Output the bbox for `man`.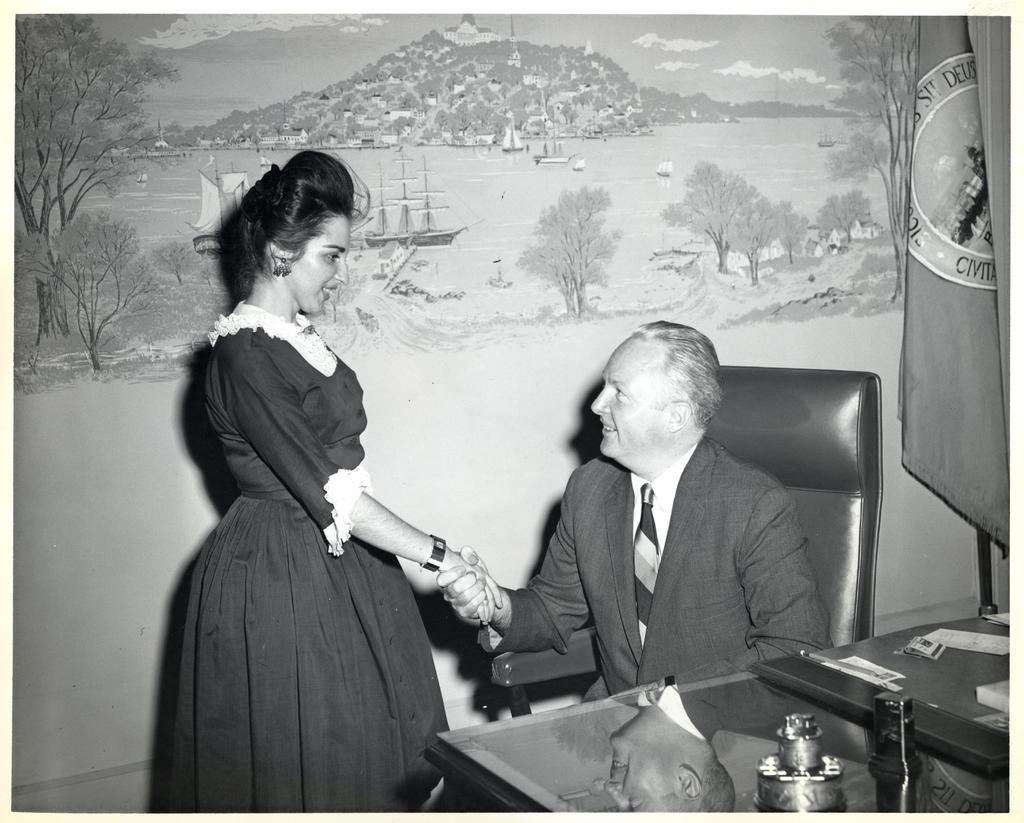
<box>492,317,792,726</box>.
